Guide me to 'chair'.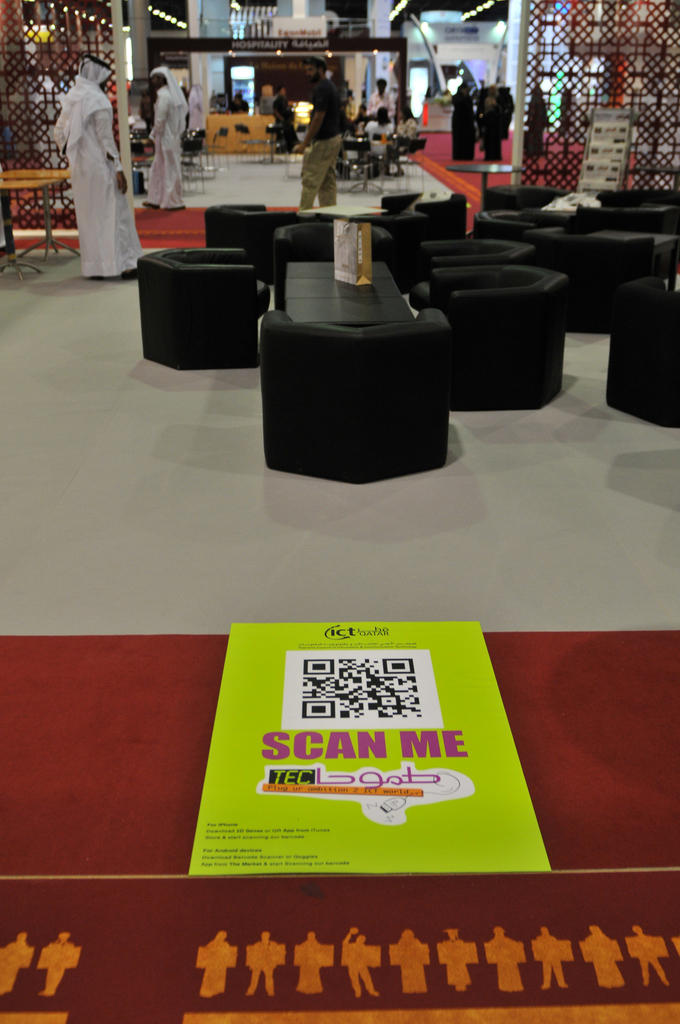
Guidance: bbox=(405, 221, 533, 326).
